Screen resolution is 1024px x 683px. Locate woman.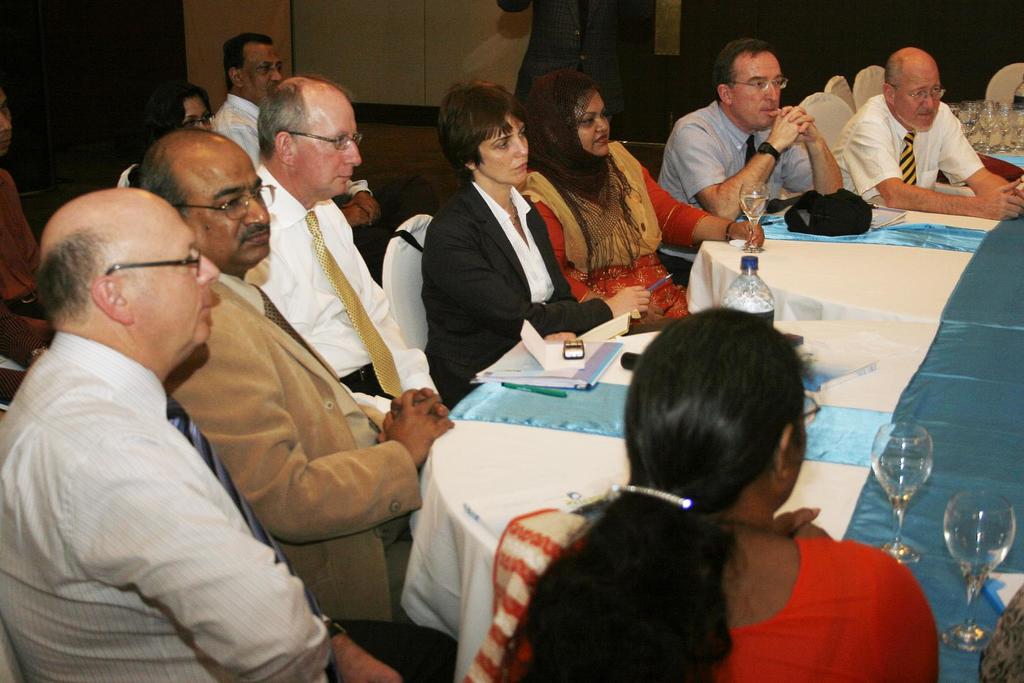
<box>414,90,653,403</box>.
